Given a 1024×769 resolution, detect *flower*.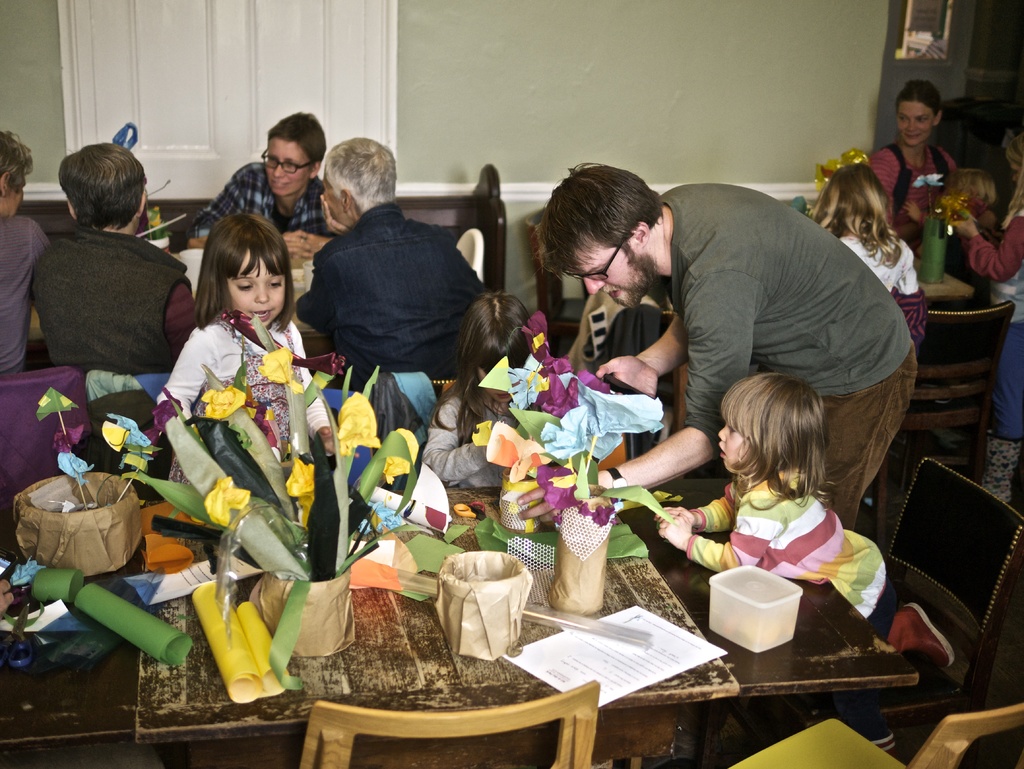
bbox(336, 391, 381, 457).
